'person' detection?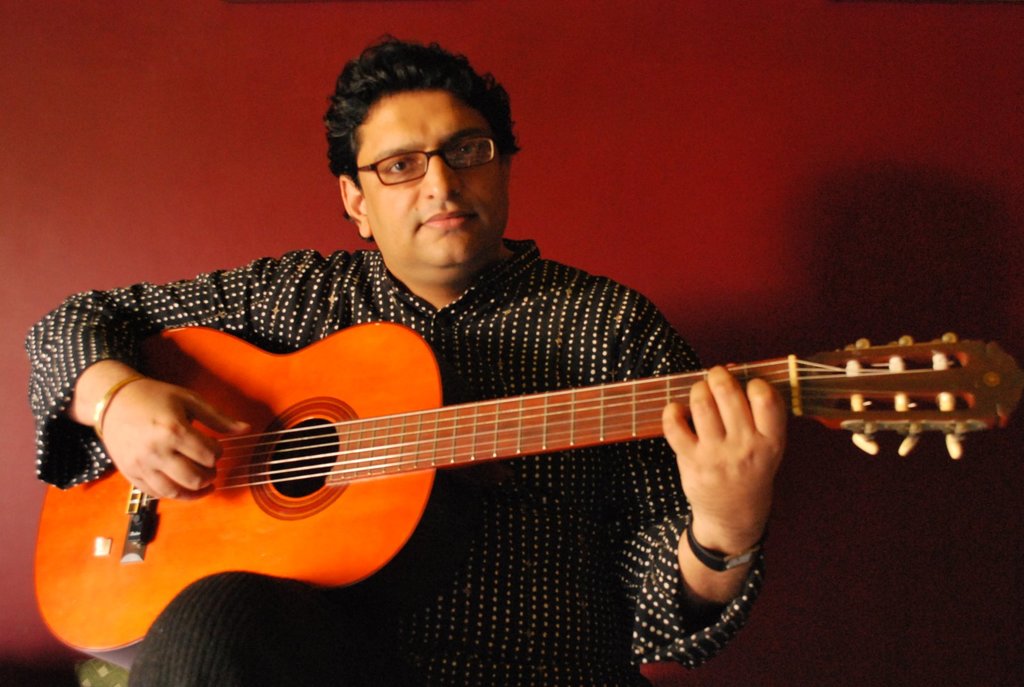
19,31,792,686
